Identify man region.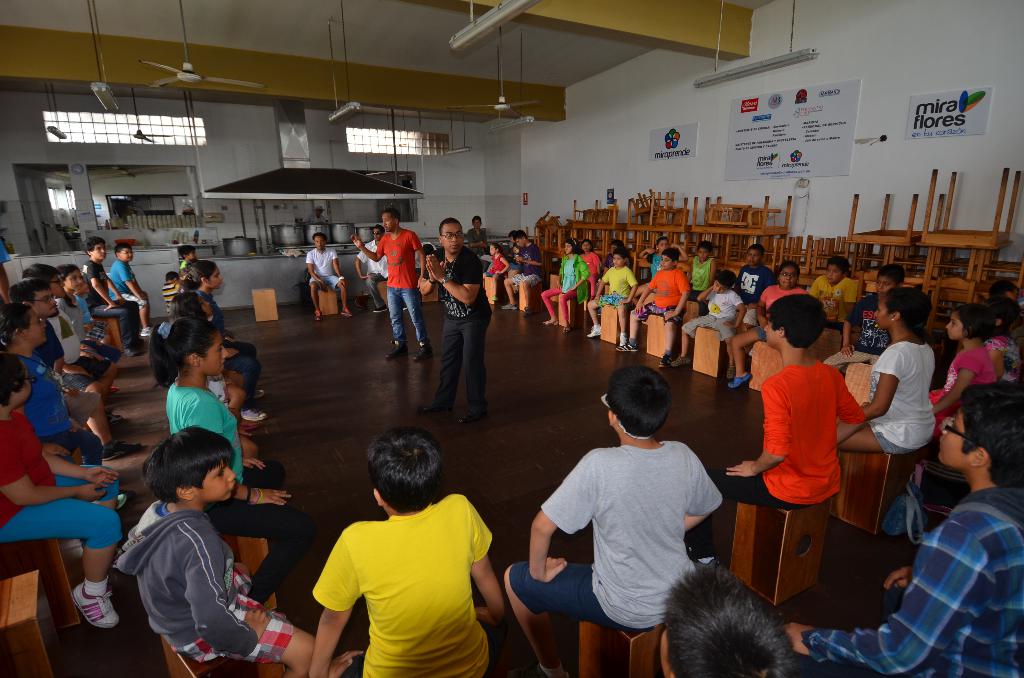
Region: BBox(303, 204, 328, 226).
